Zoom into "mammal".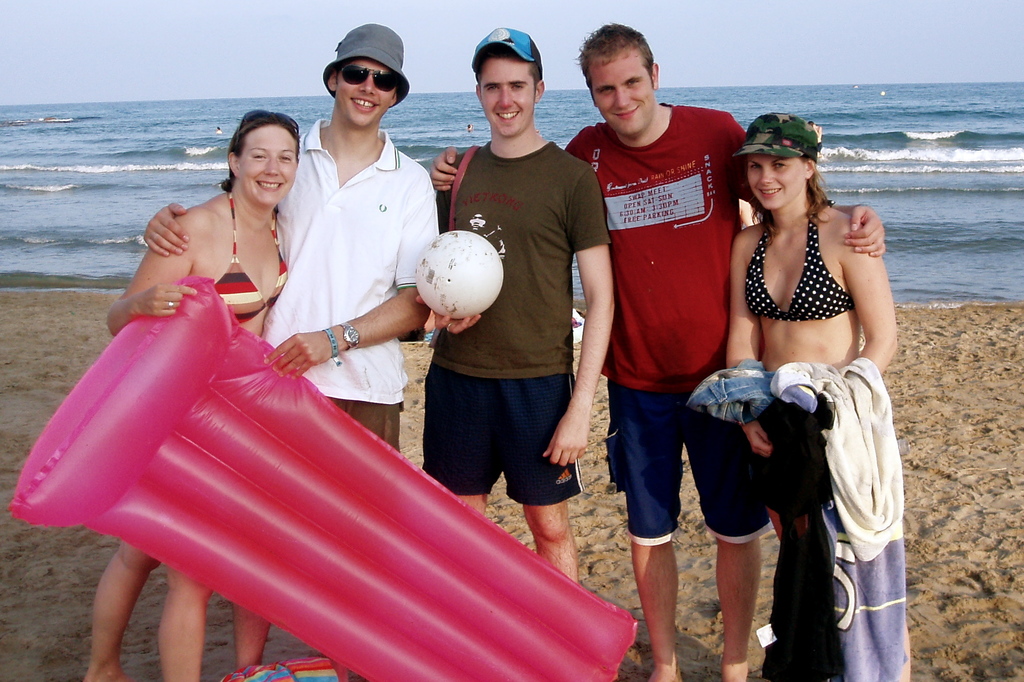
Zoom target: {"x1": 466, "y1": 123, "x2": 475, "y2": 130}.
